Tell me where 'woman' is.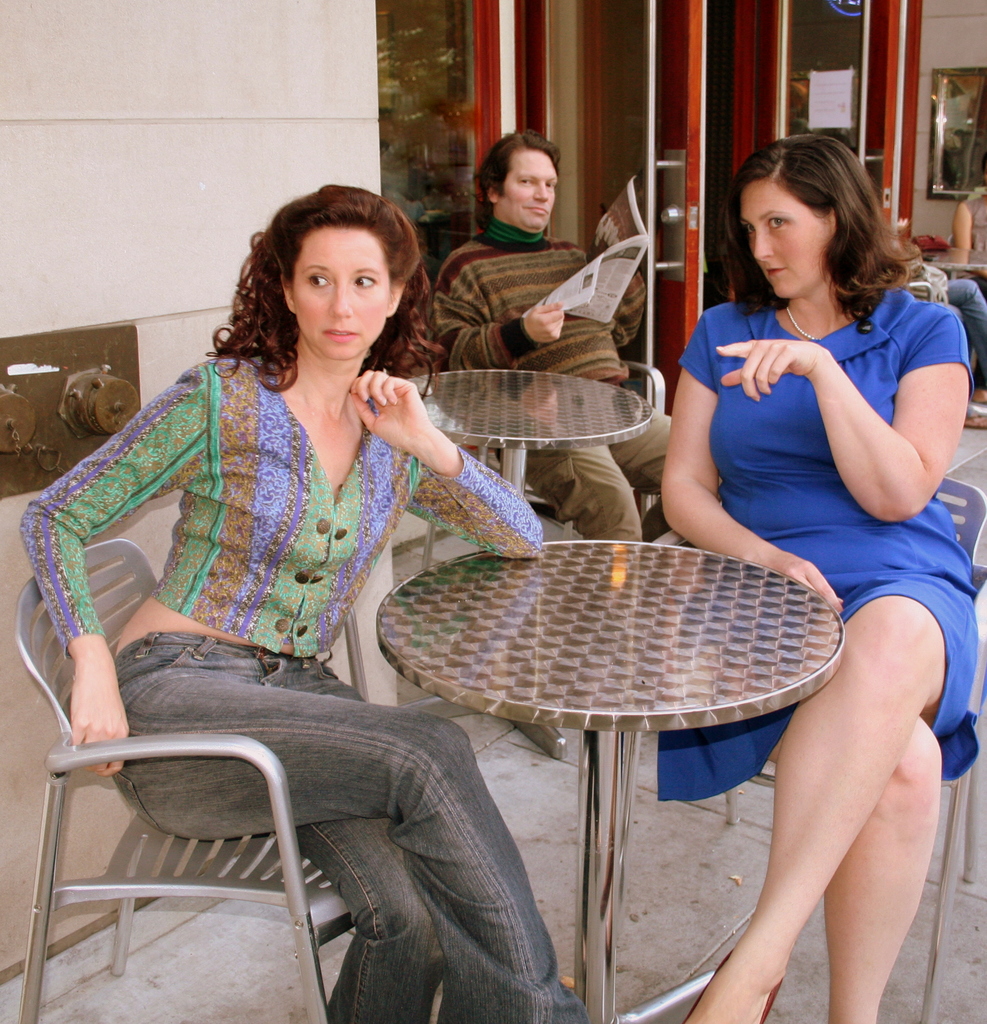
'woman' is at rect(657, 92, 967, 935).
